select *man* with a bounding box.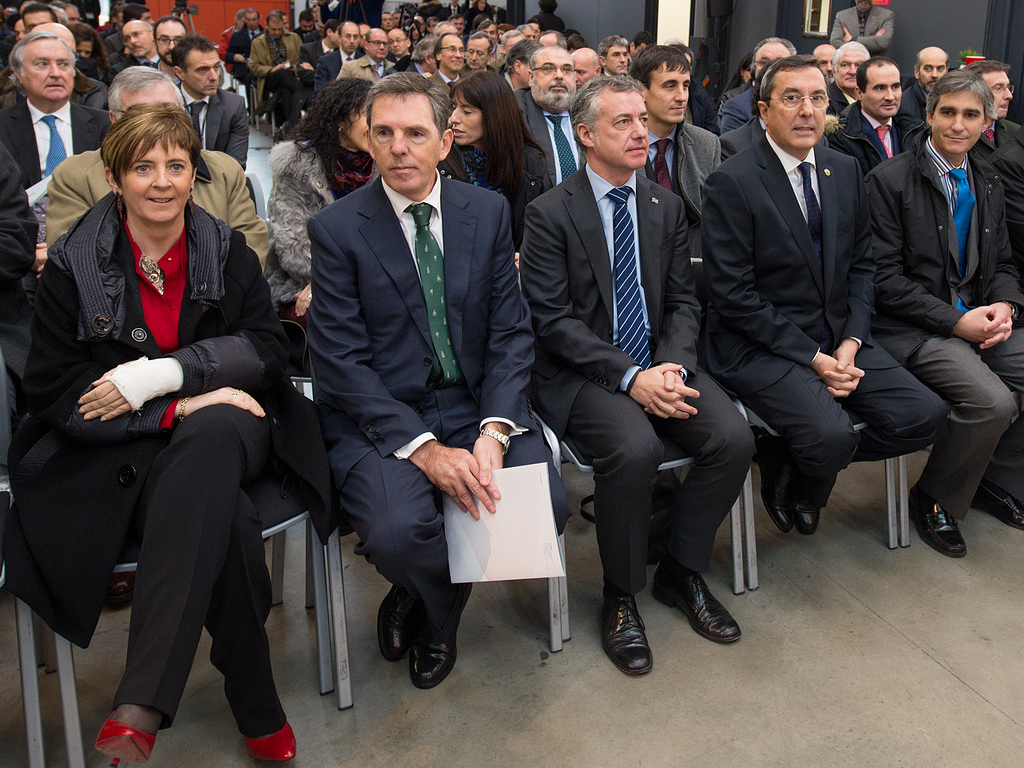
x1=311, y1=22, x2=357, y2=116.
